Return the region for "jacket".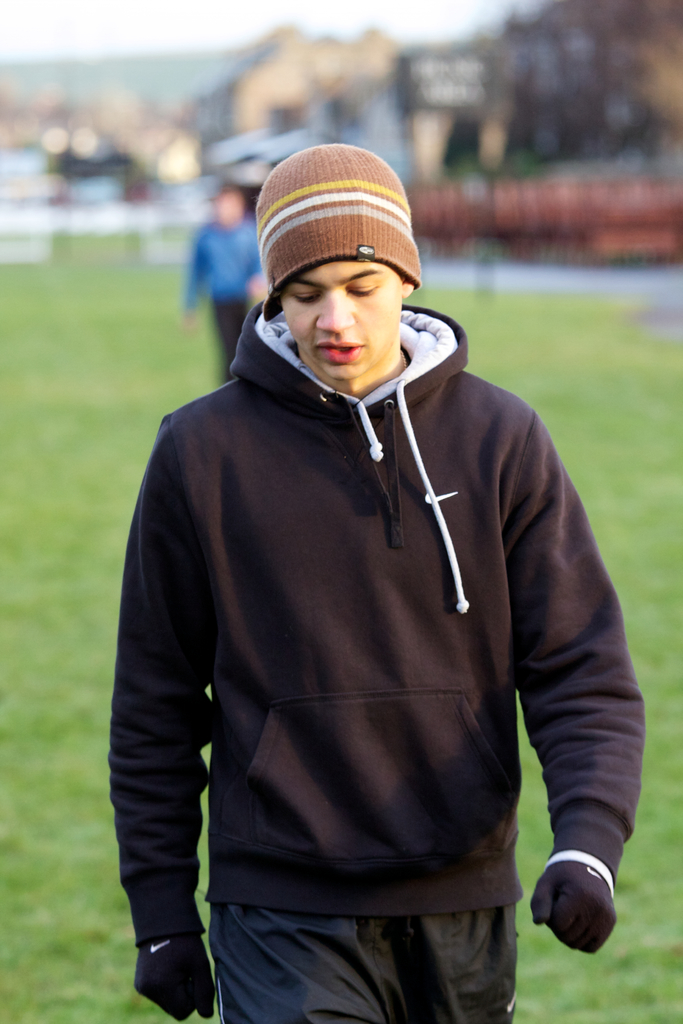
bbox=[184, 219, 257, 299].
